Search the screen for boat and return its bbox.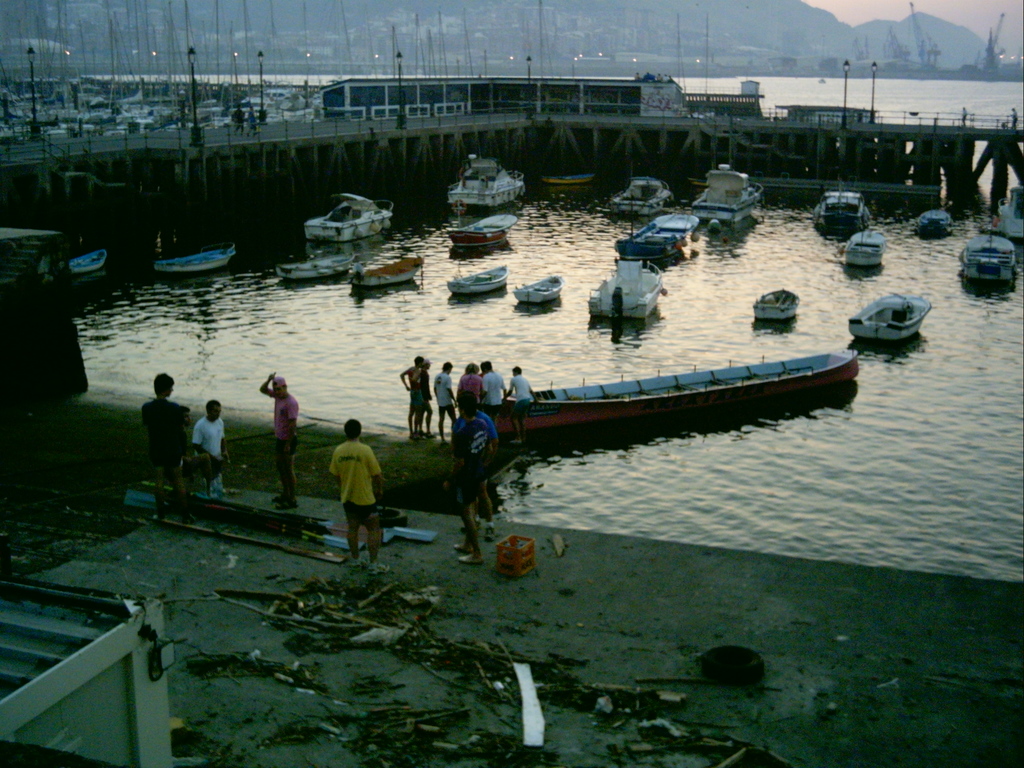
Found: box(959, 225, 1018, 285).
